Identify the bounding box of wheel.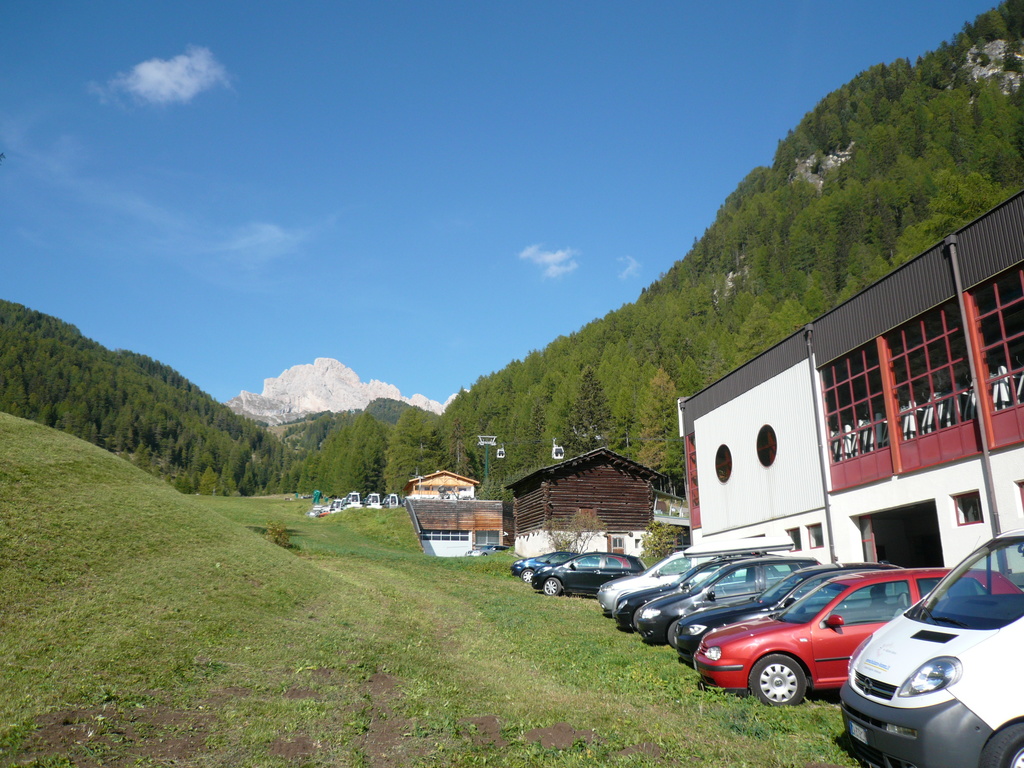
522 570 534 584.
